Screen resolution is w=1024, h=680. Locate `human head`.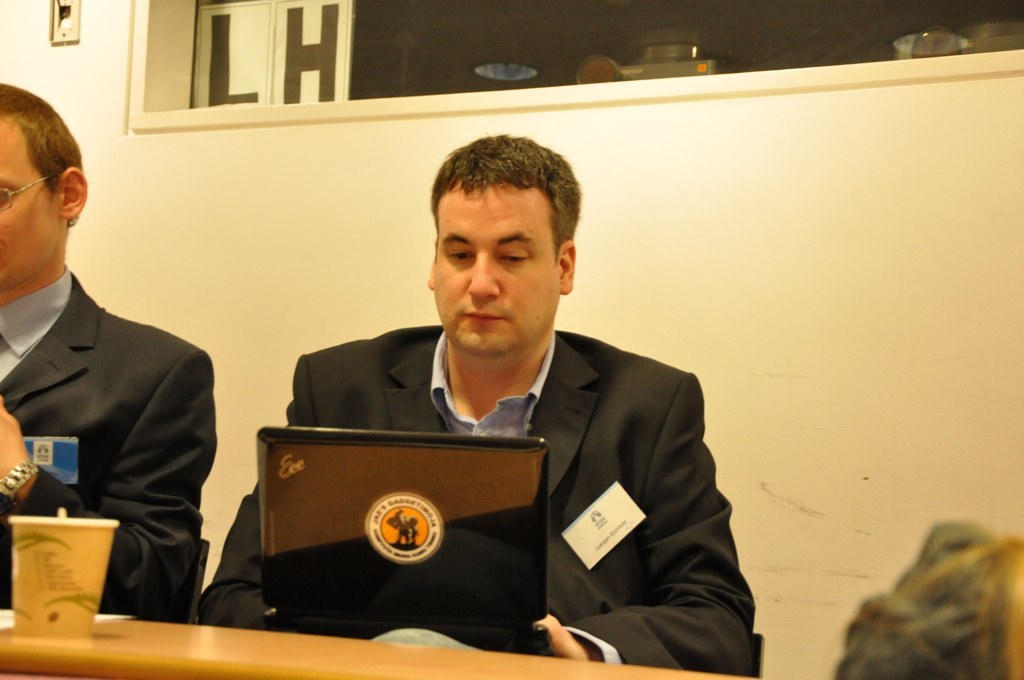
(x1=424, y1=133, x2=578, y2=355).
